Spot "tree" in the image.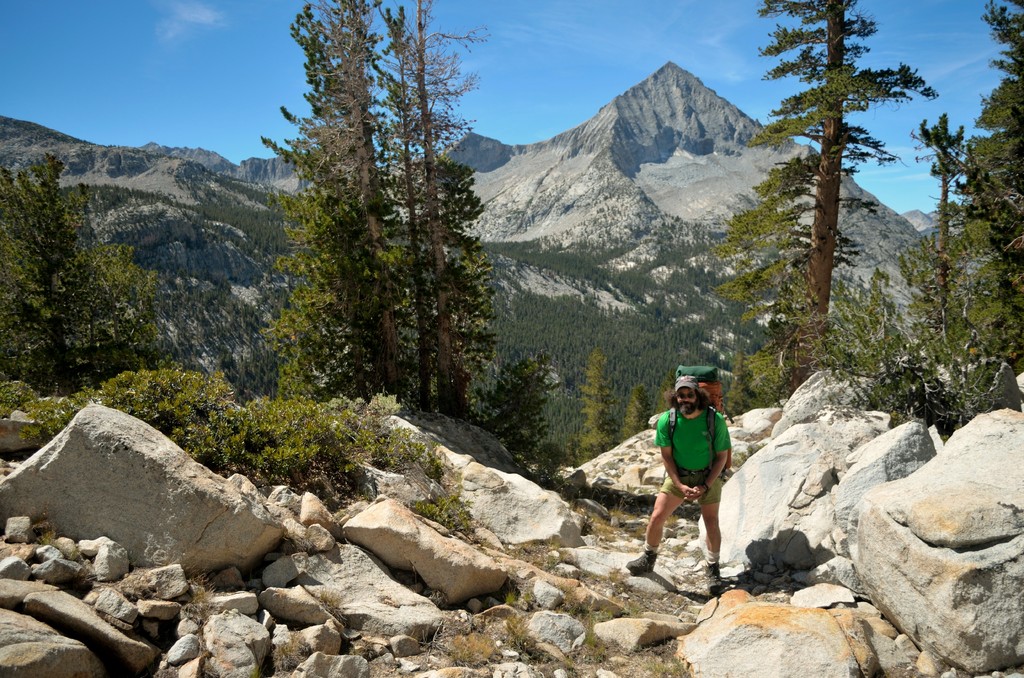
"tree" found at region(484, 358, 541, 454).
